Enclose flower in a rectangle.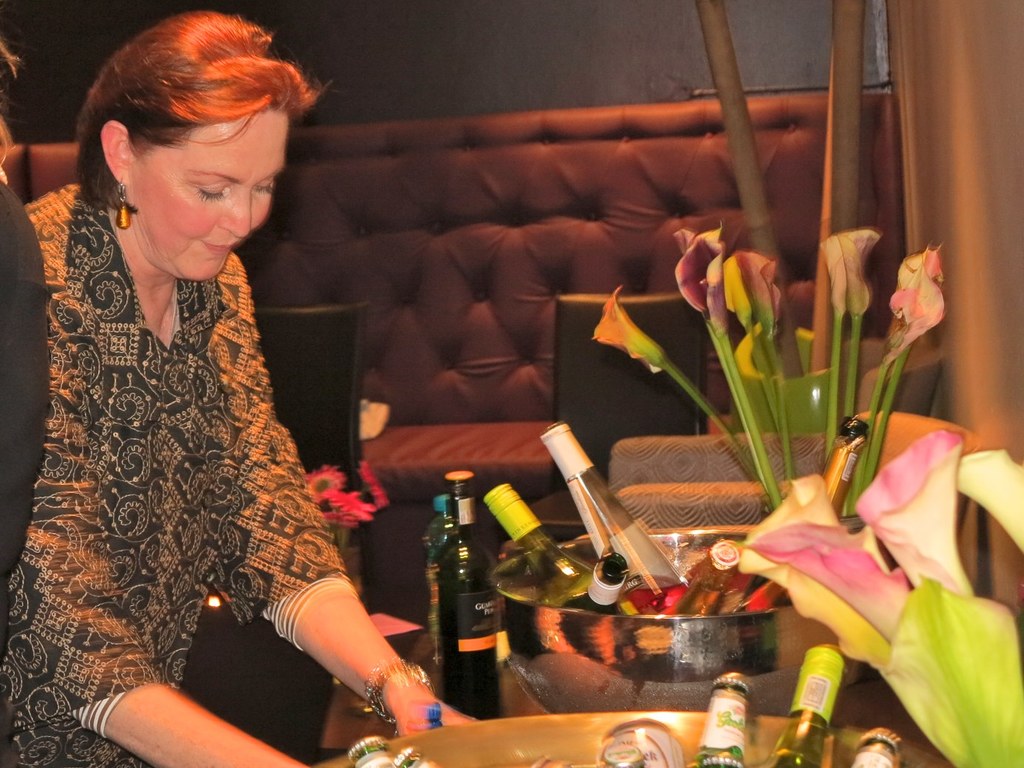
<box>723,247,783,339</box>.
